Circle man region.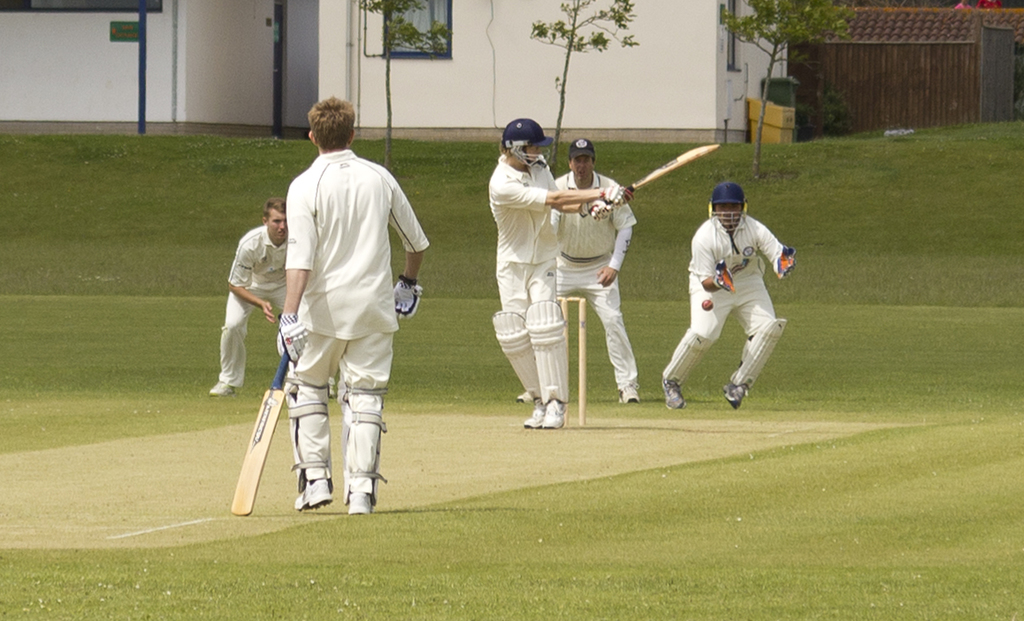
Region: [left=661, top=181, right=800, bottom=410].
